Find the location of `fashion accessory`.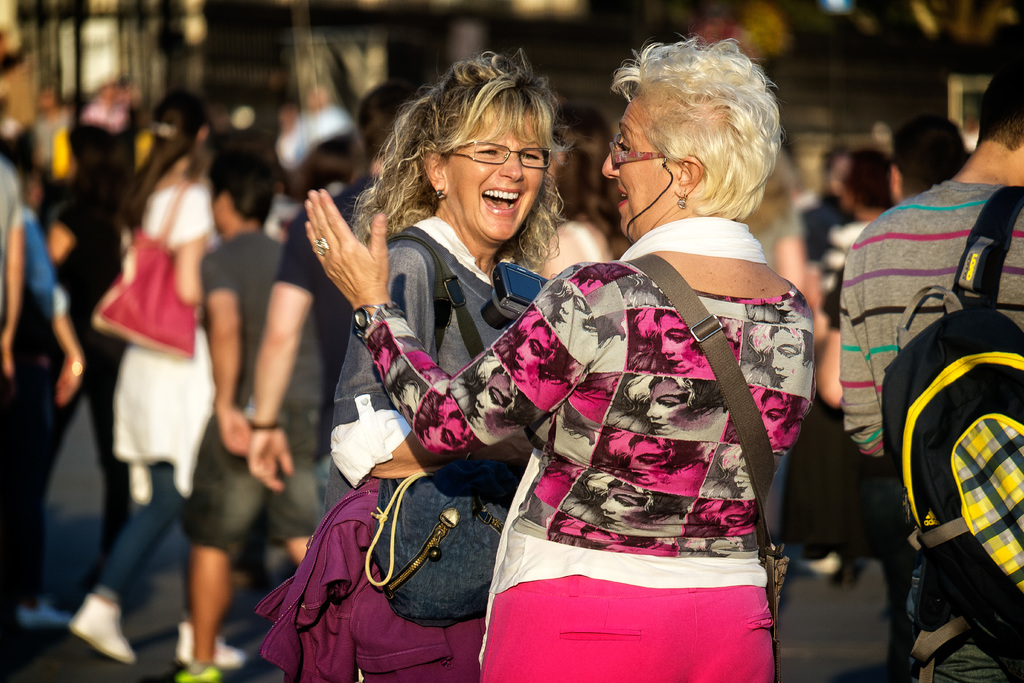
Location: 384:227:515:629.
